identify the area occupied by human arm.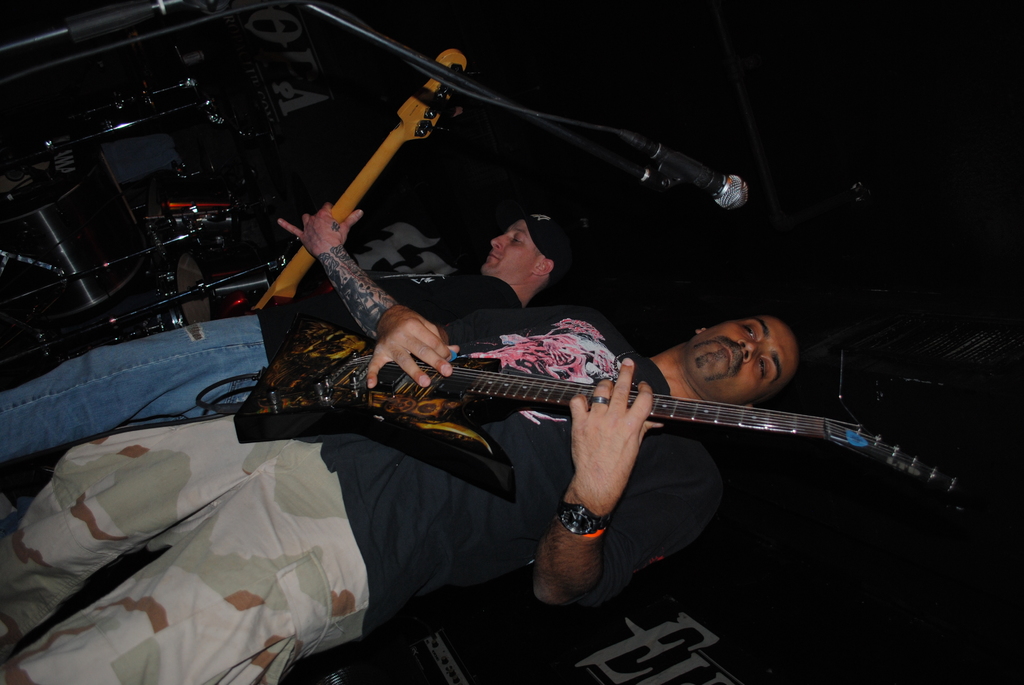
Area: (530, 365, 722, 608).
